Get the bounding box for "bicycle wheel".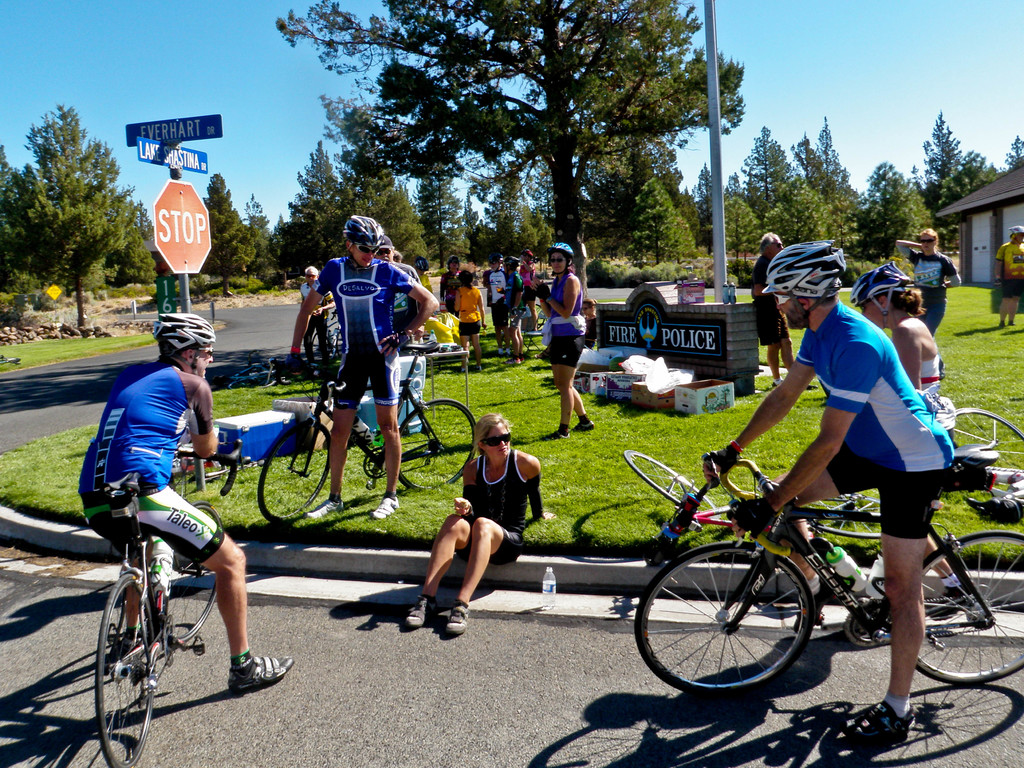
left=943, top=406, right=1023, bottom=507.
